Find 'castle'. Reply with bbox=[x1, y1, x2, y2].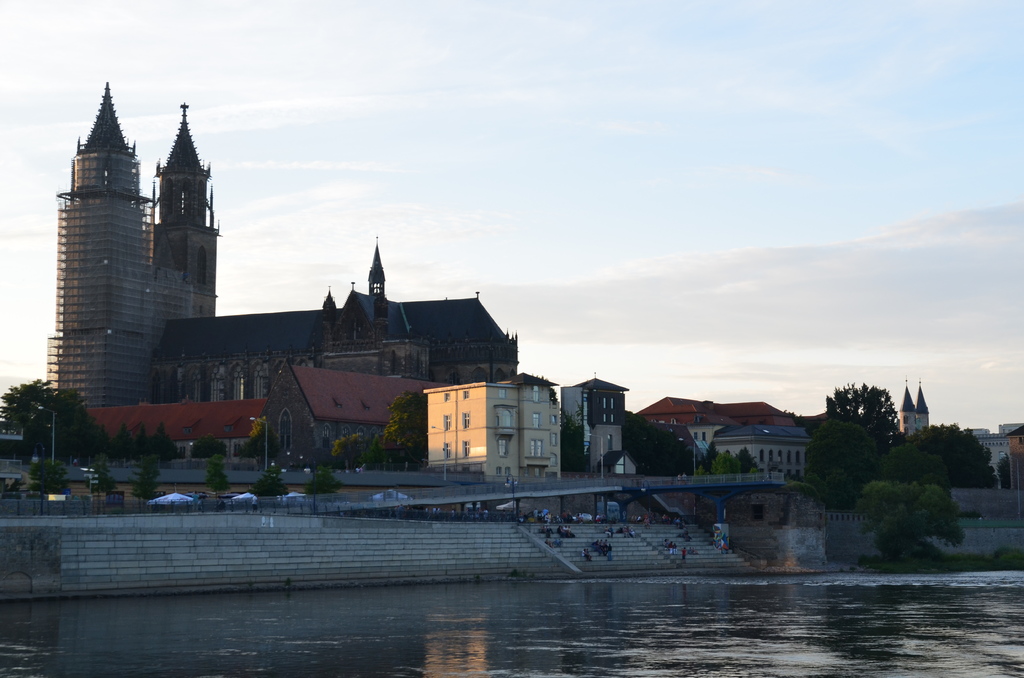
bbox=[899, 382, 931, 438].
